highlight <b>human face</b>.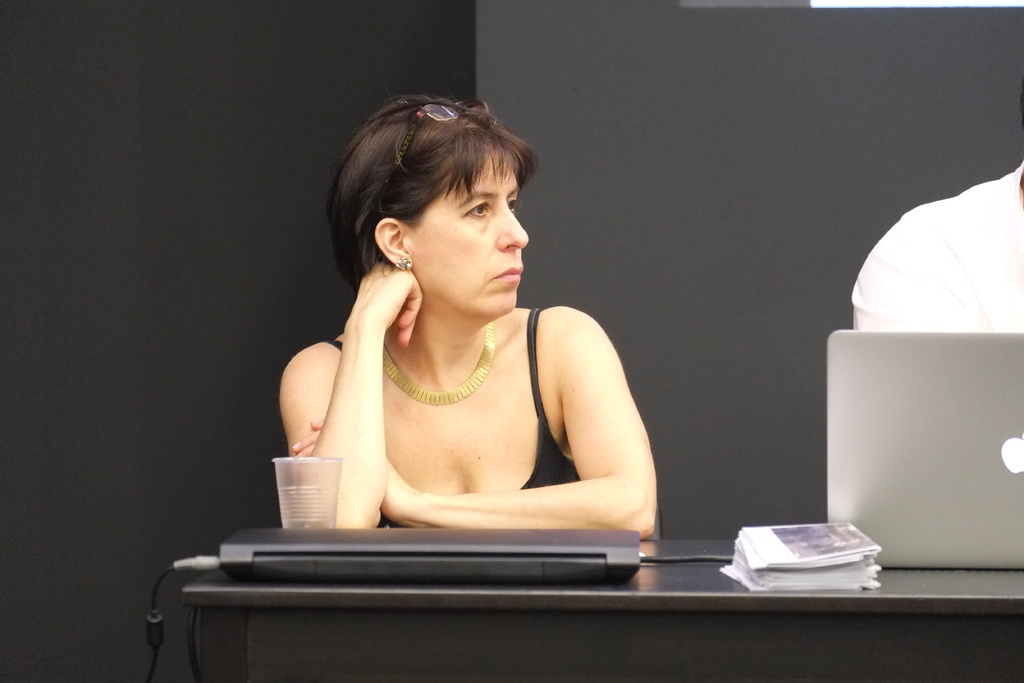
Highlighted region: <bbox>414, 155, 524, 311</bbox>.
